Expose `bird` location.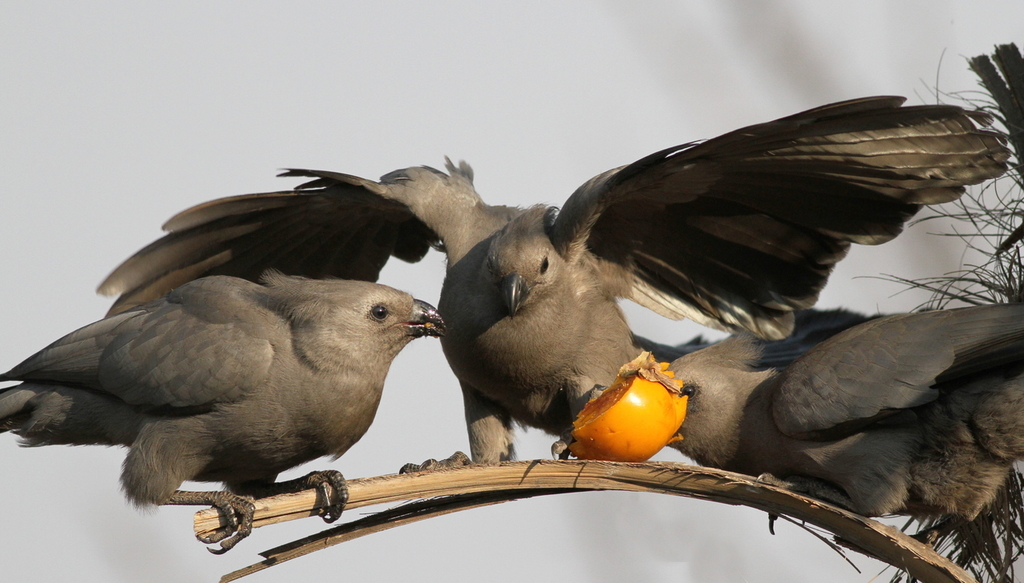
Exposed at [left=665, top=43, right=1023, bottom=555].
